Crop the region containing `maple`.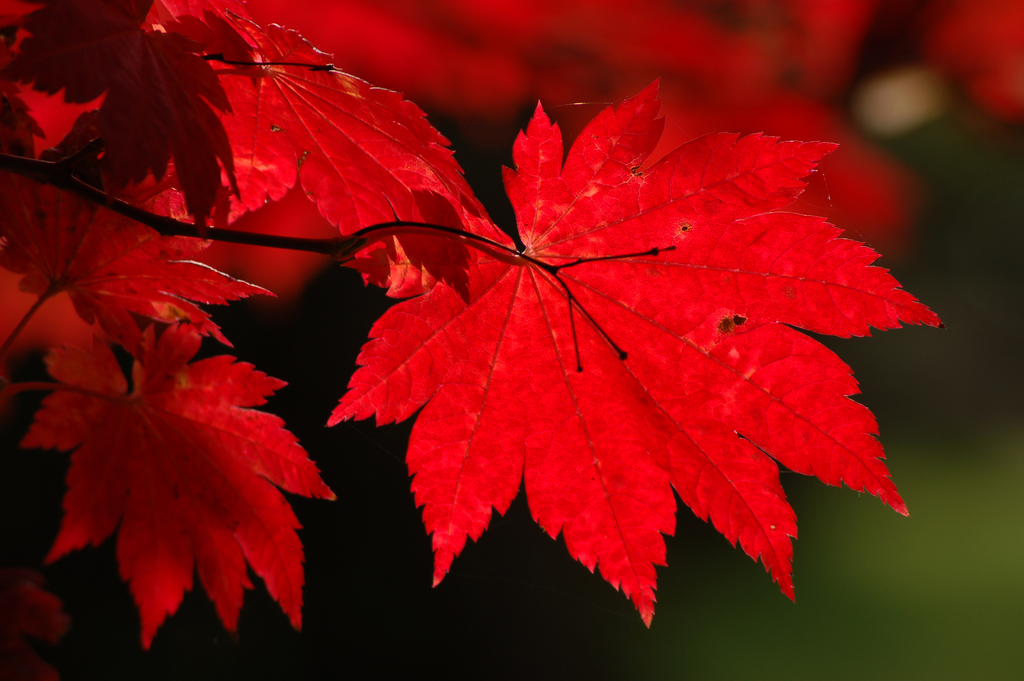
Crop region: (x1=0, y1=321, x2=339, y2=650).
